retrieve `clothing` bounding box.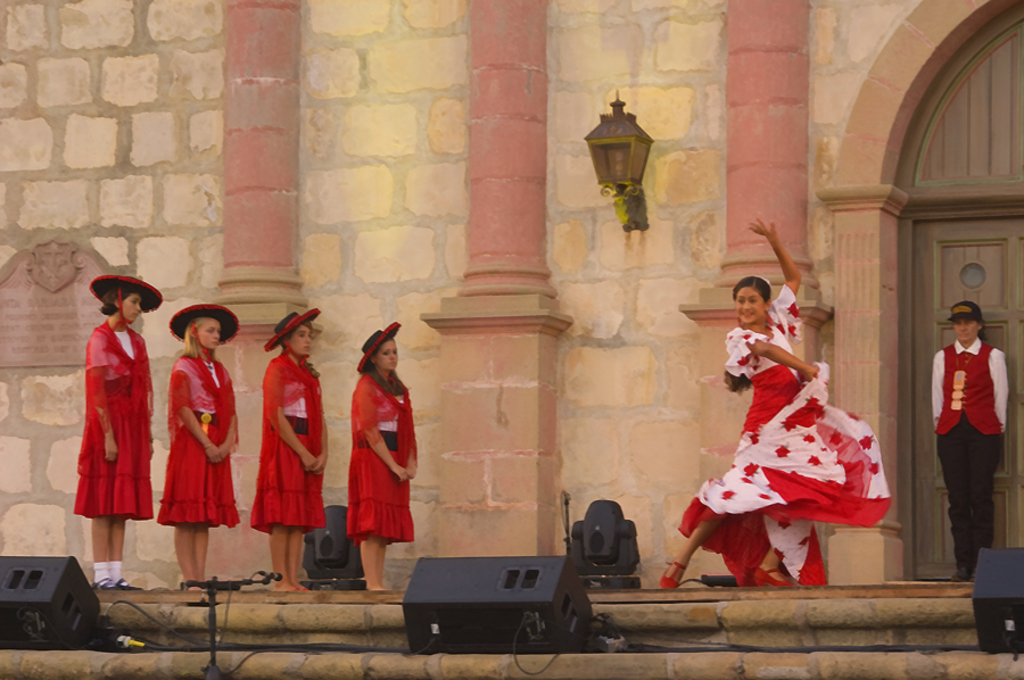
Bounding box: l=248, t=345, r=332, b=531.
